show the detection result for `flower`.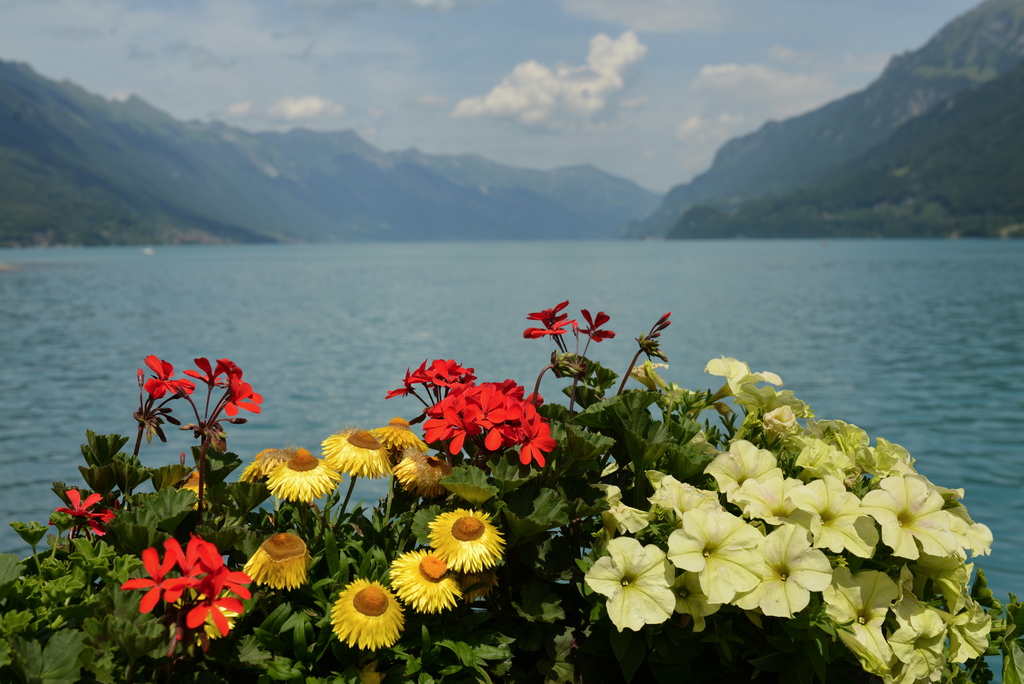
bbox=(184, 582, 246, 638).
